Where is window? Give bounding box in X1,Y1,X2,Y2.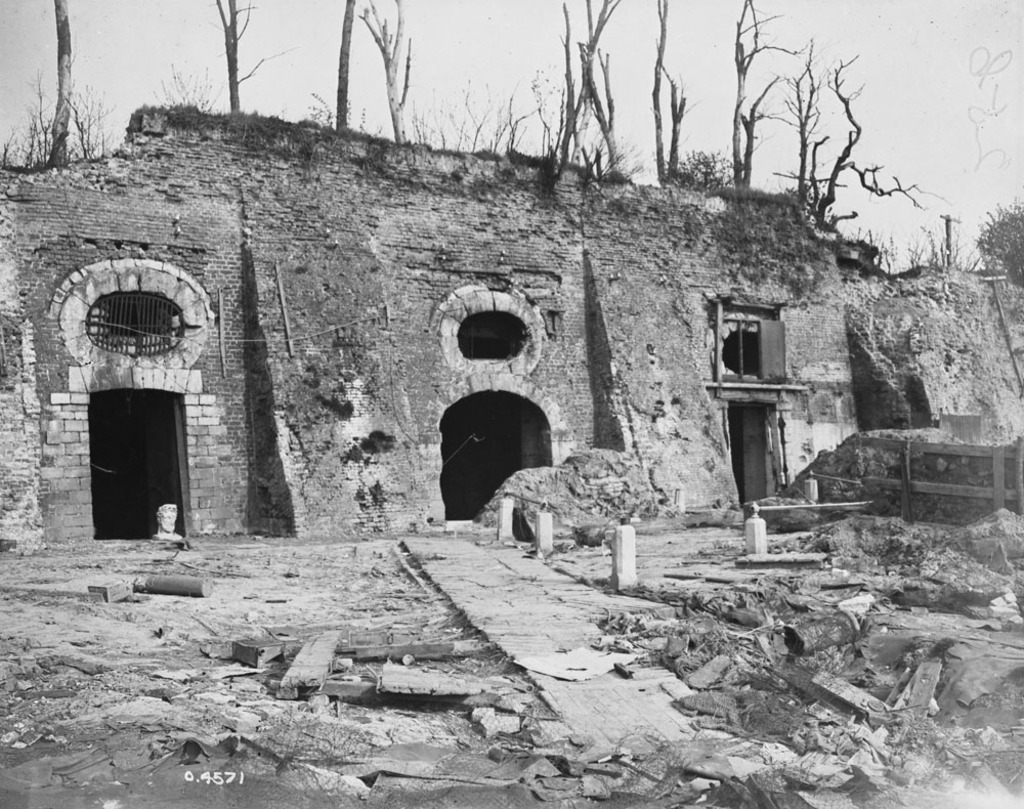
89,291,185,355.
